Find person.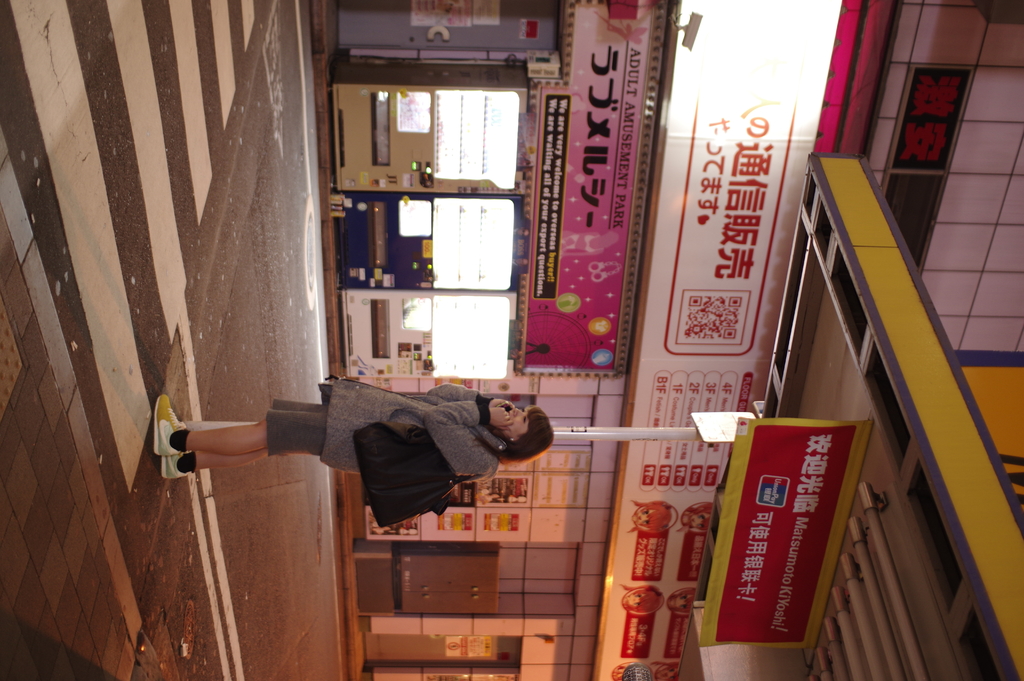
box=[143, 393, 550, 491].
